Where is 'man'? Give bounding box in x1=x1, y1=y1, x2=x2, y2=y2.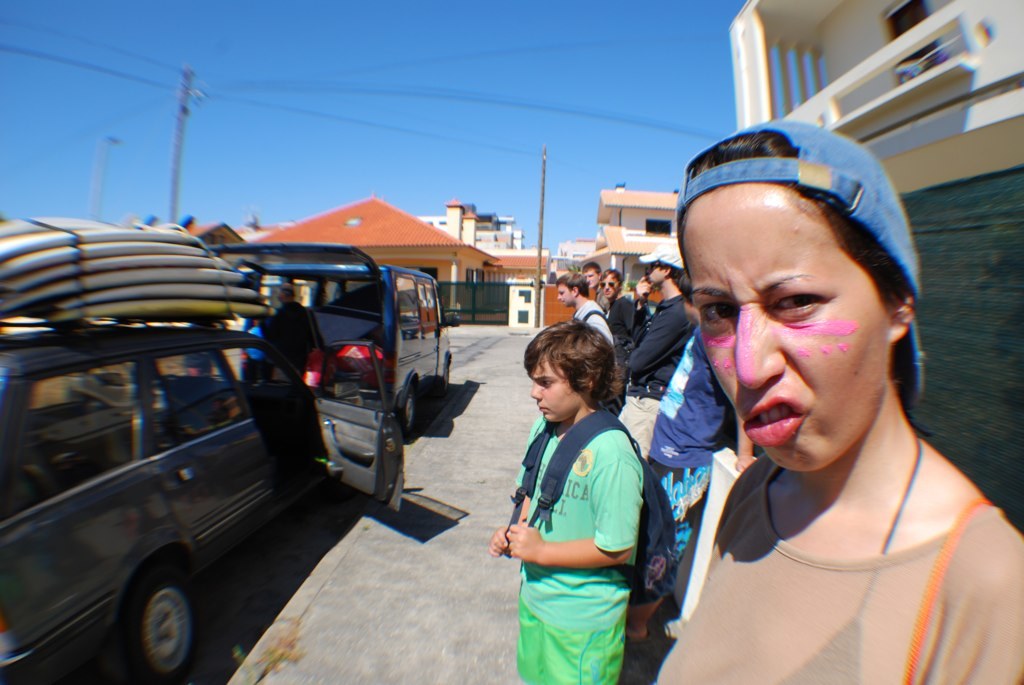
x1=557, y1=269, x2=621, y2=363.
